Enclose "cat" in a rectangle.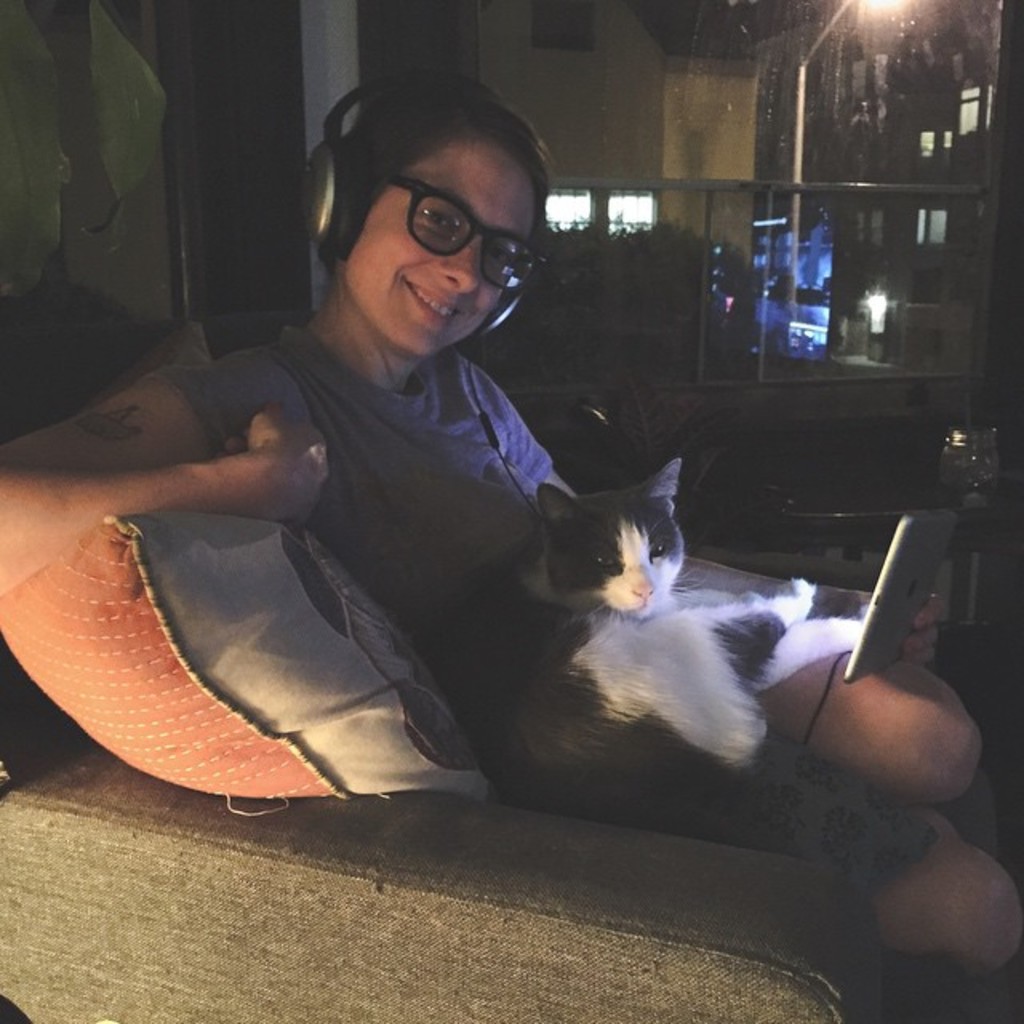
507/458/862/803.
